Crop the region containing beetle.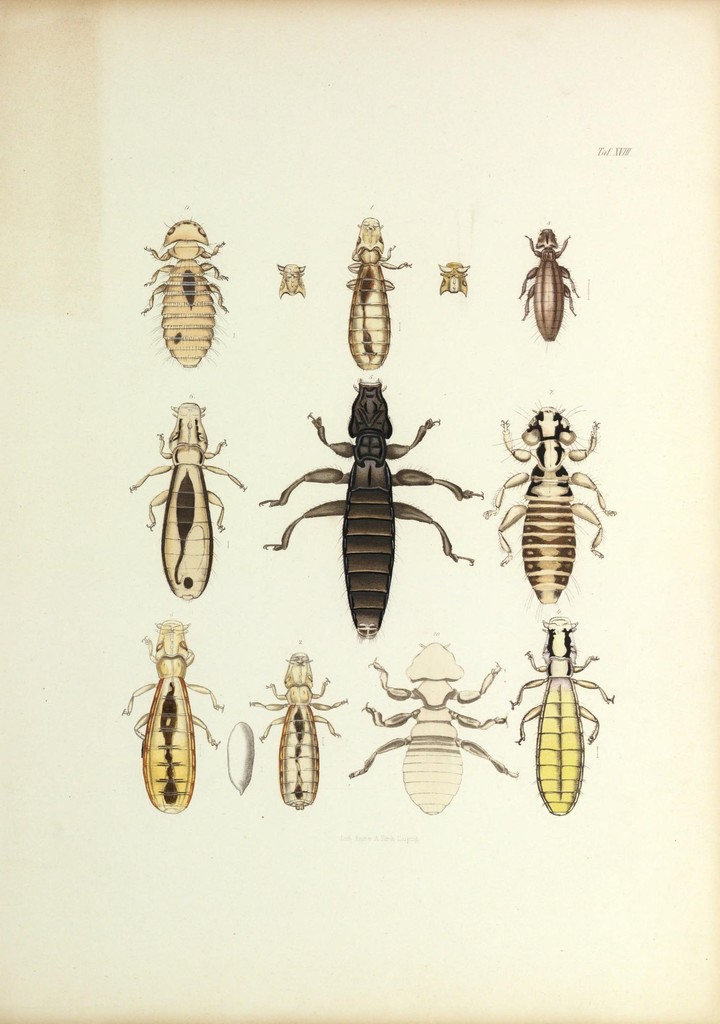
Crop region: [left=520, top=232, right=582, bottom=344].
